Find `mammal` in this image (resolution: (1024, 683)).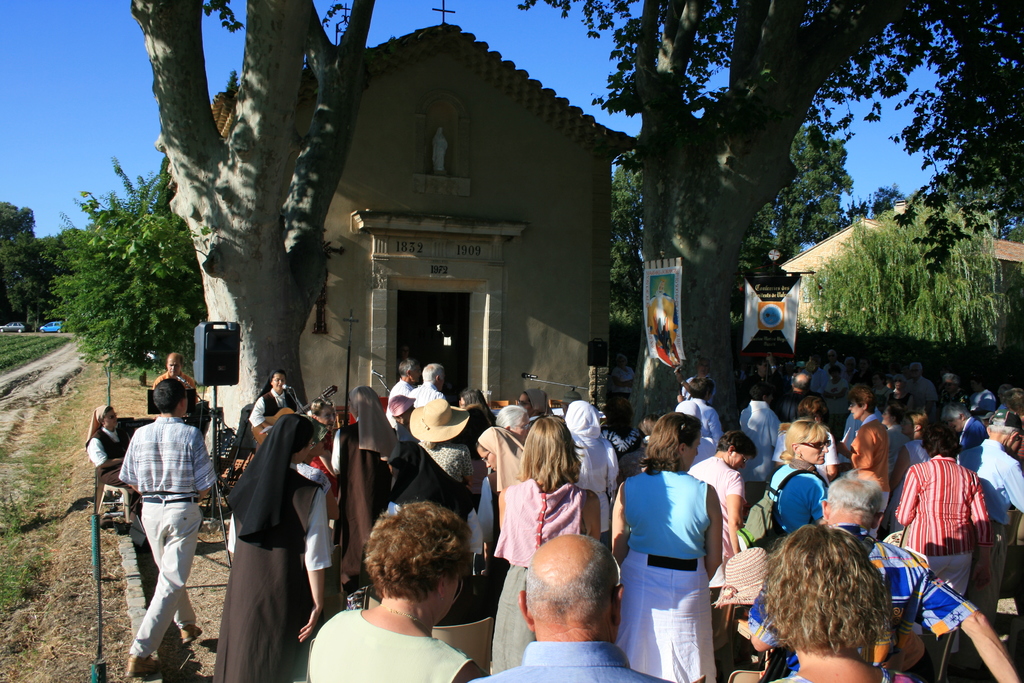
pyautogui.locateOnScreen(300, 400, 339, 502).
